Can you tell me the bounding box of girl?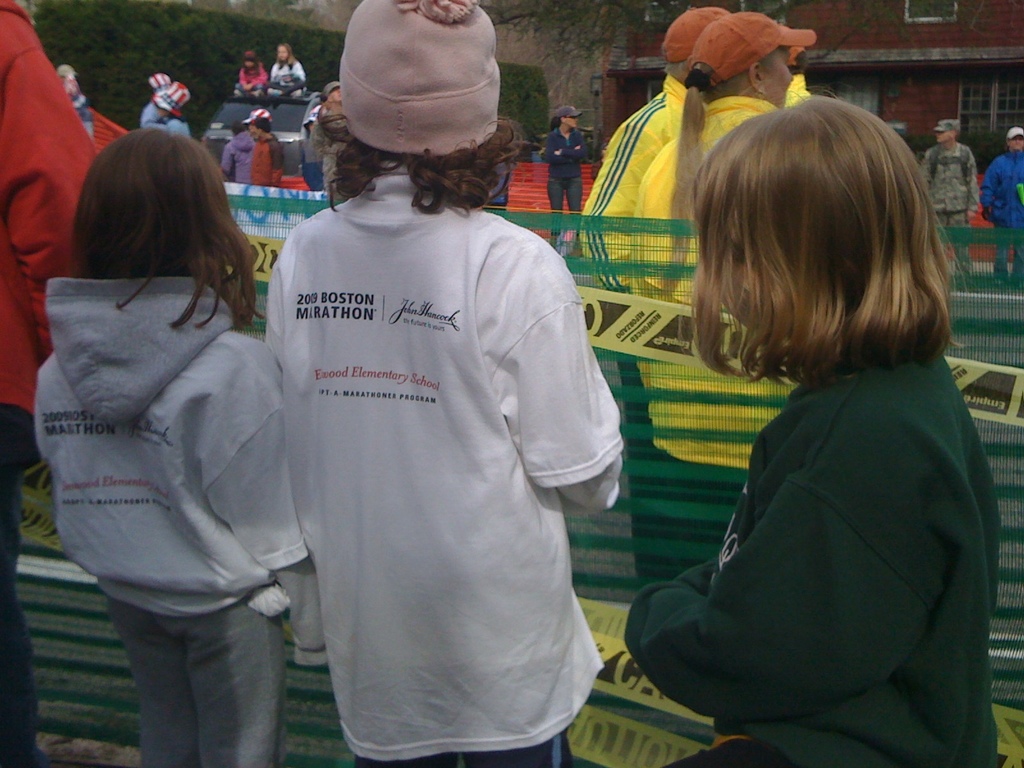
Rect(271, 42, 309, 98).
